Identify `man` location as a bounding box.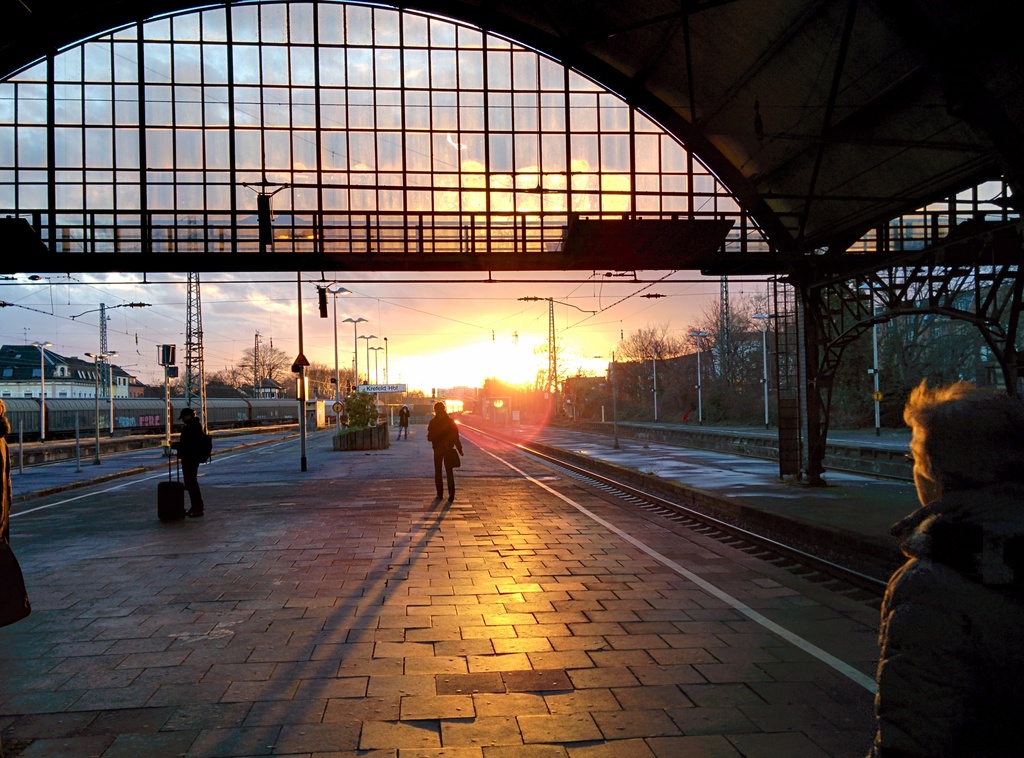
163/399/218/524.
